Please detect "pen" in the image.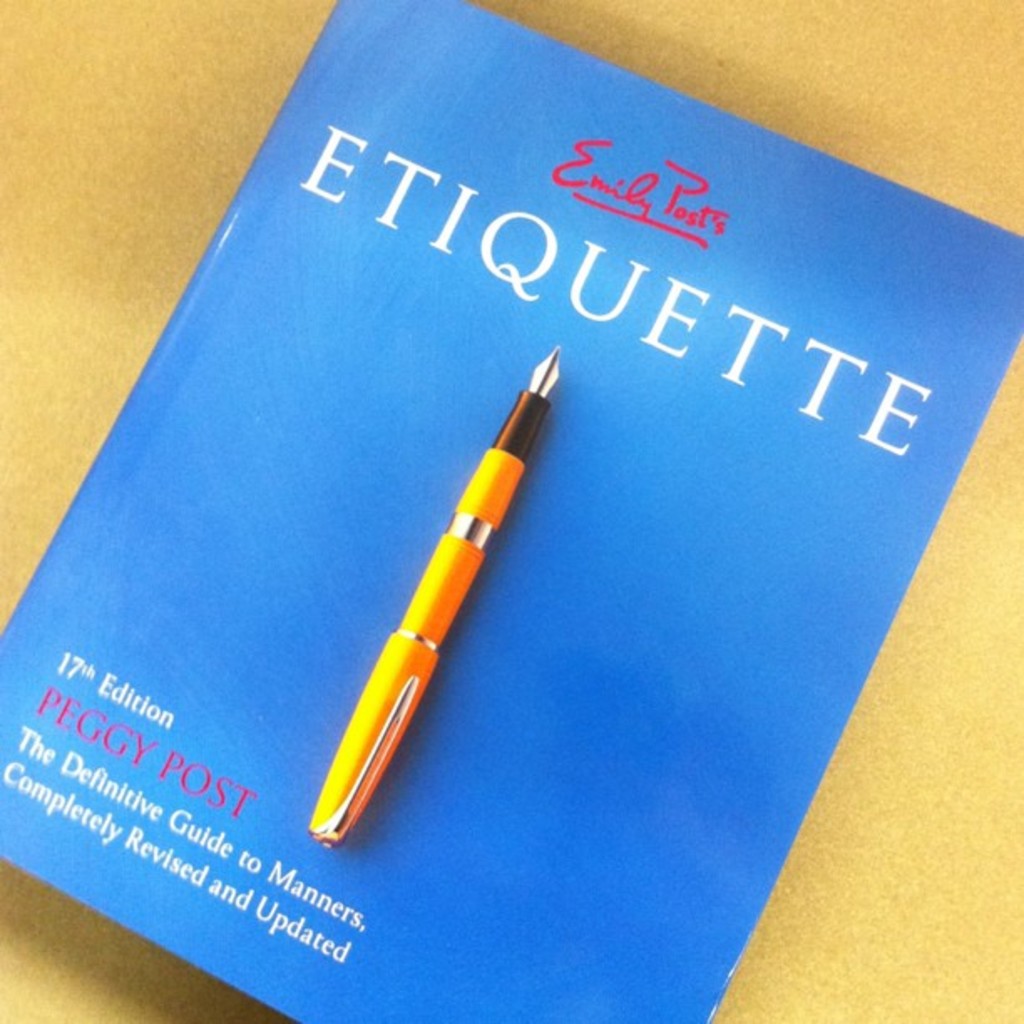
(303,345,559,852).
